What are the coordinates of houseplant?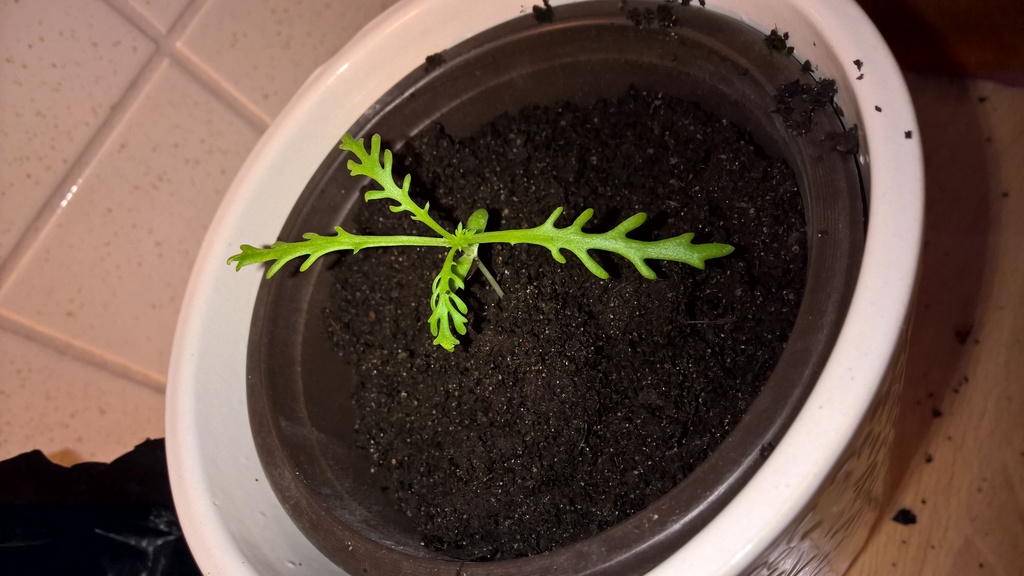
163/0/929/575.
